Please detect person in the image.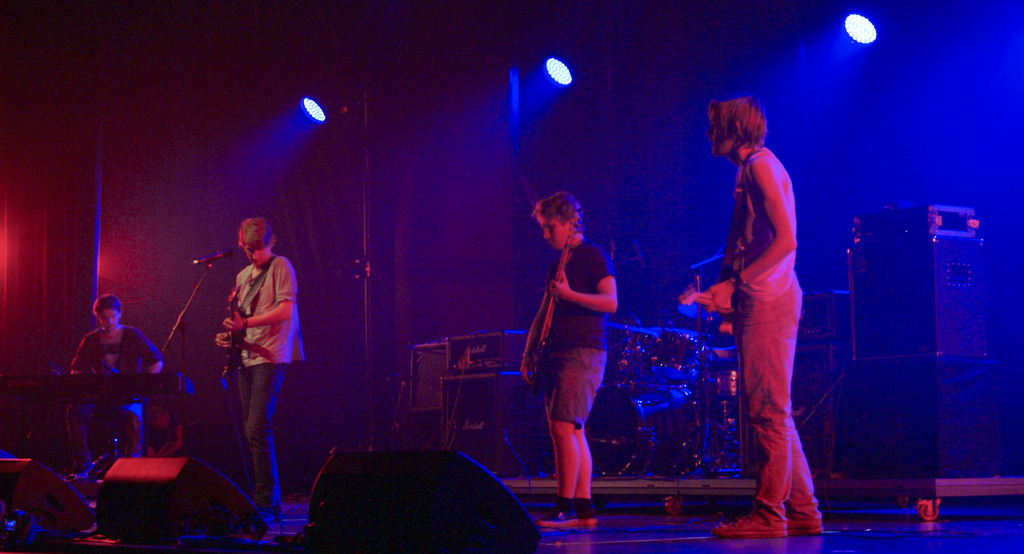
x1=61, y1=290, x2=167, y2=478.
